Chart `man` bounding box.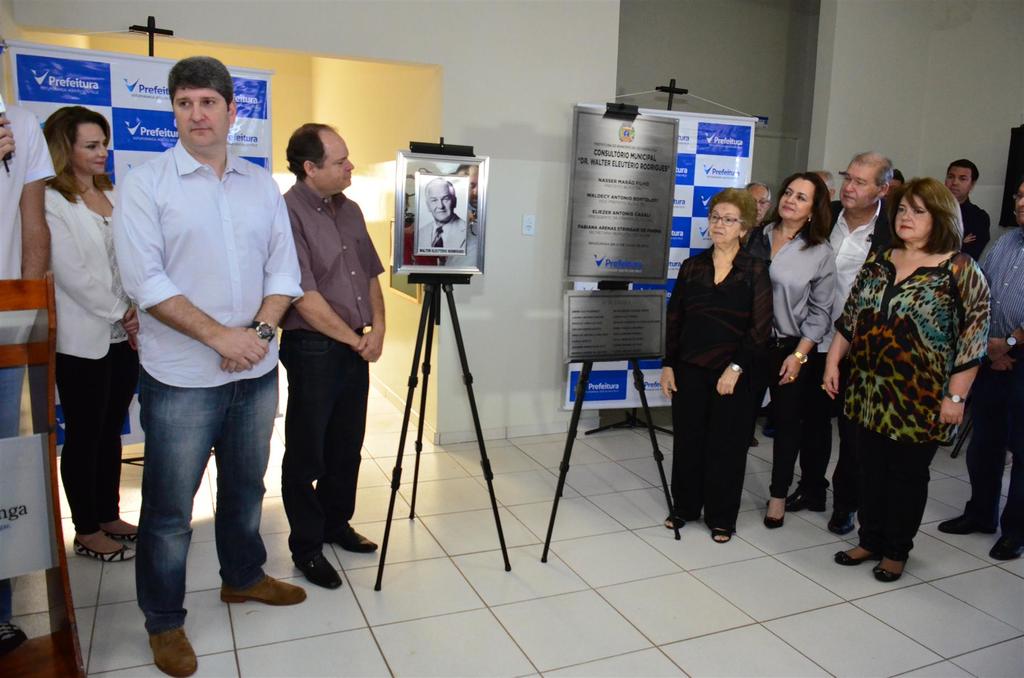
Charted: x1=91, y1=67, x2=291, y2=643.
